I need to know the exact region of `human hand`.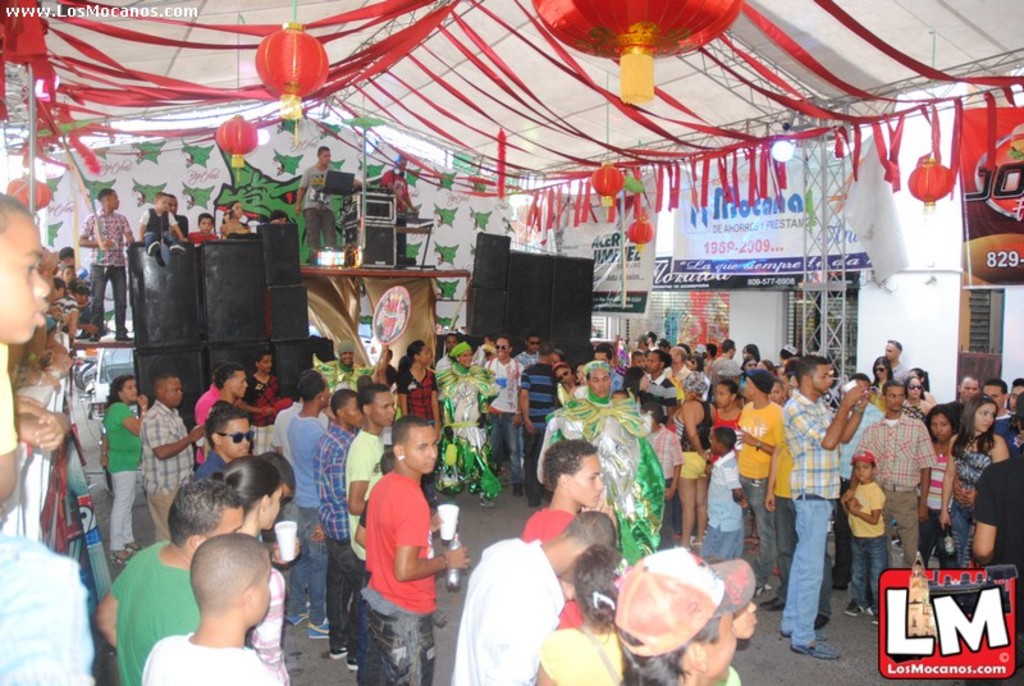
Region: 763/489/776/514.
